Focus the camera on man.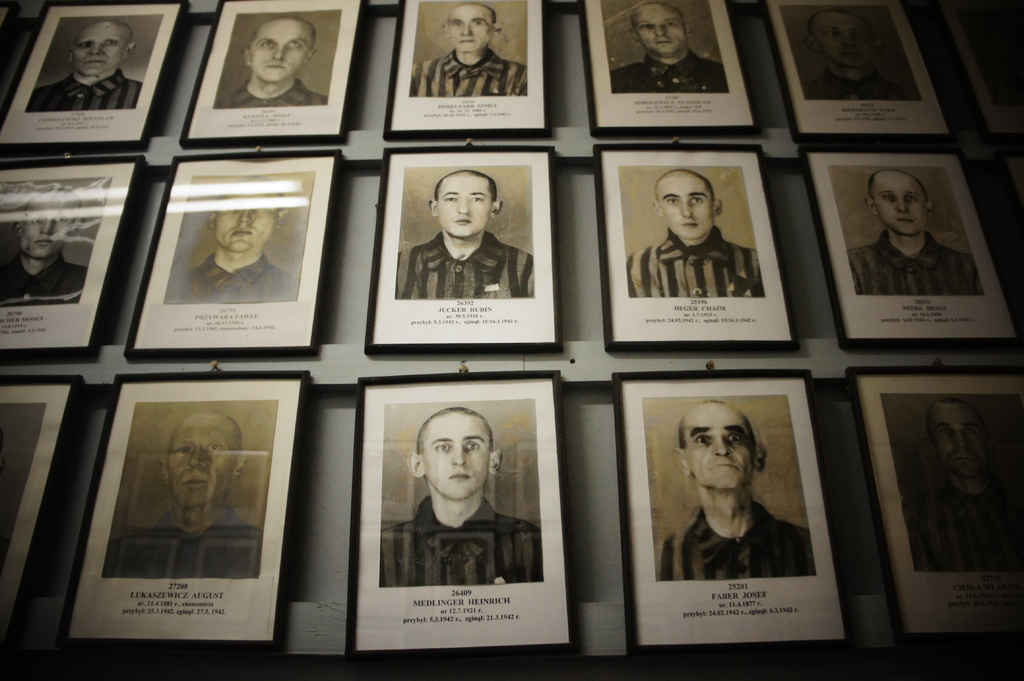
Focus region: 404,1,527,99.
